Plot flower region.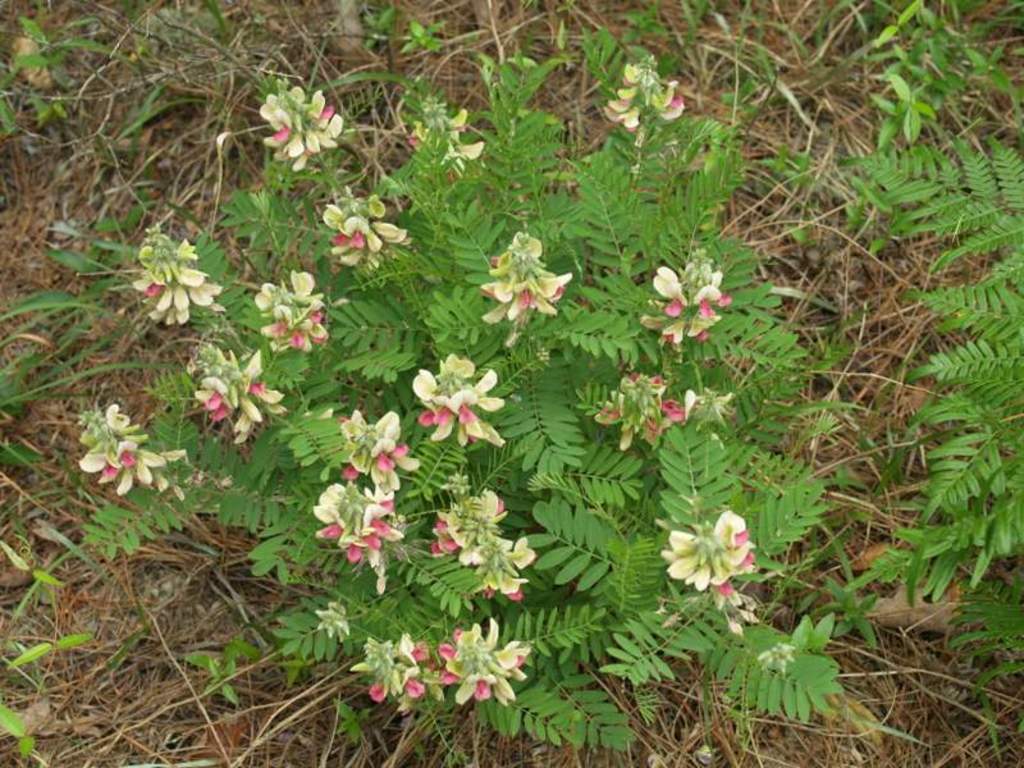
Plotted at 442:492:526:596.
